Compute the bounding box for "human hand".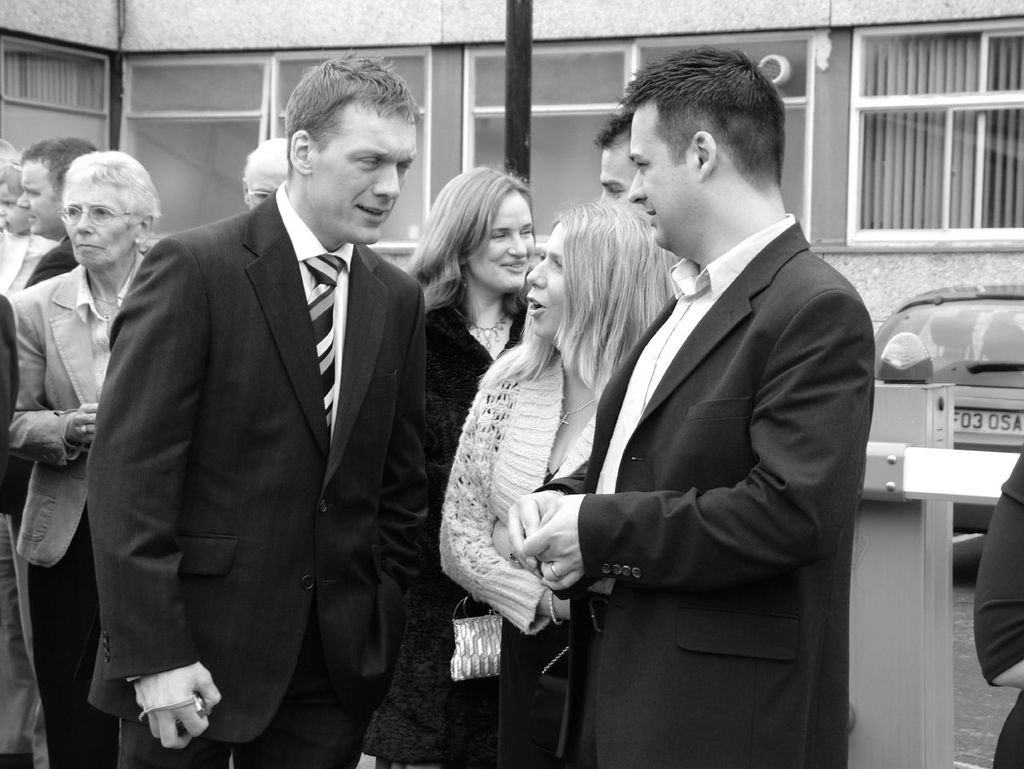
bbox(118, 655, 228, 755).
